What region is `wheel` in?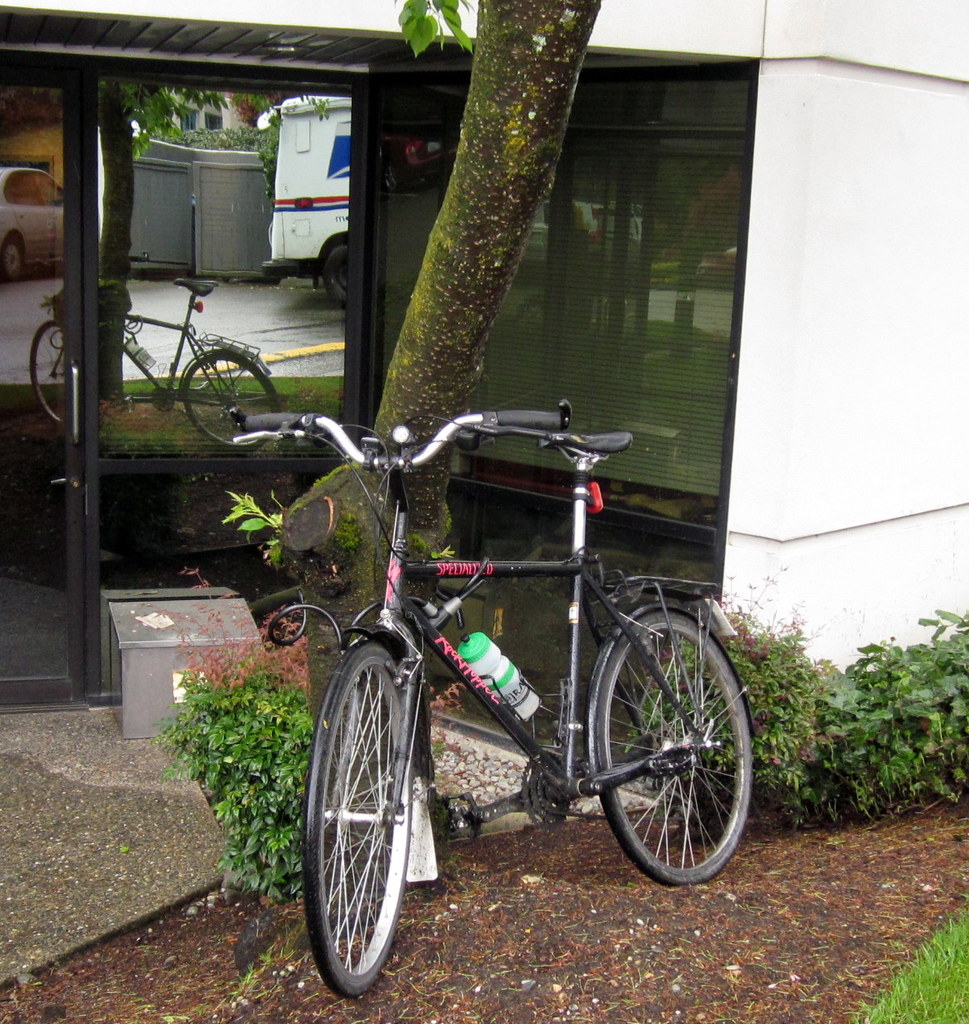
left=595, top=608, right=753, bottom=882.
